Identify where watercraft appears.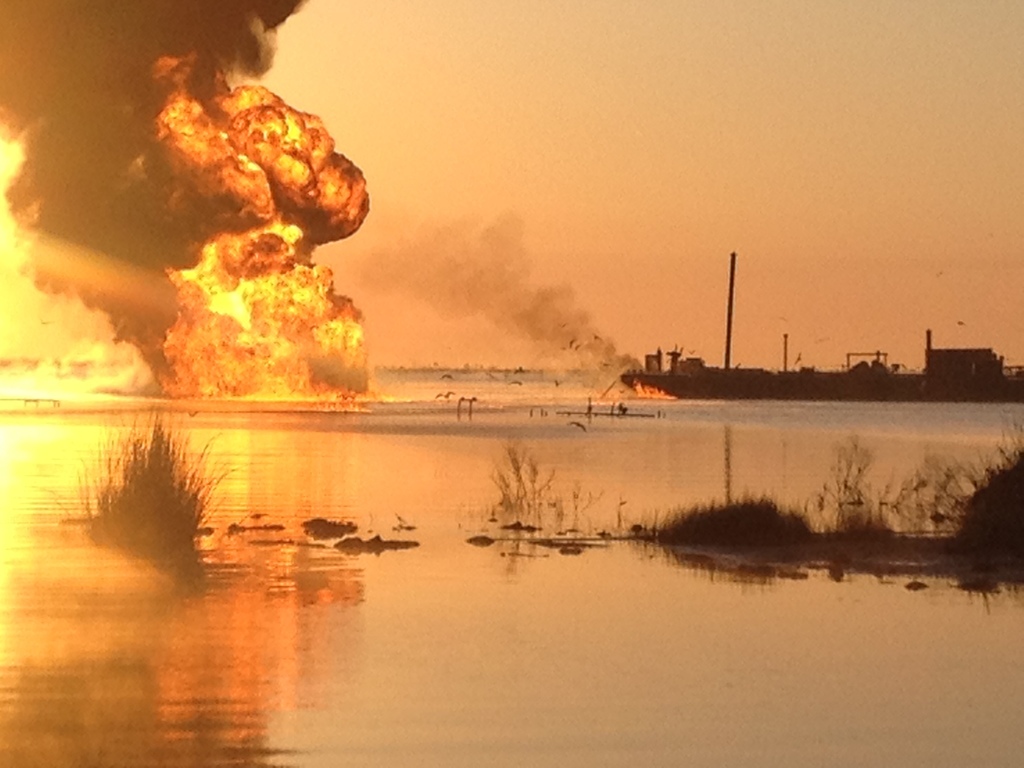
Appears at Rect(623, 250, 1023, 397).
